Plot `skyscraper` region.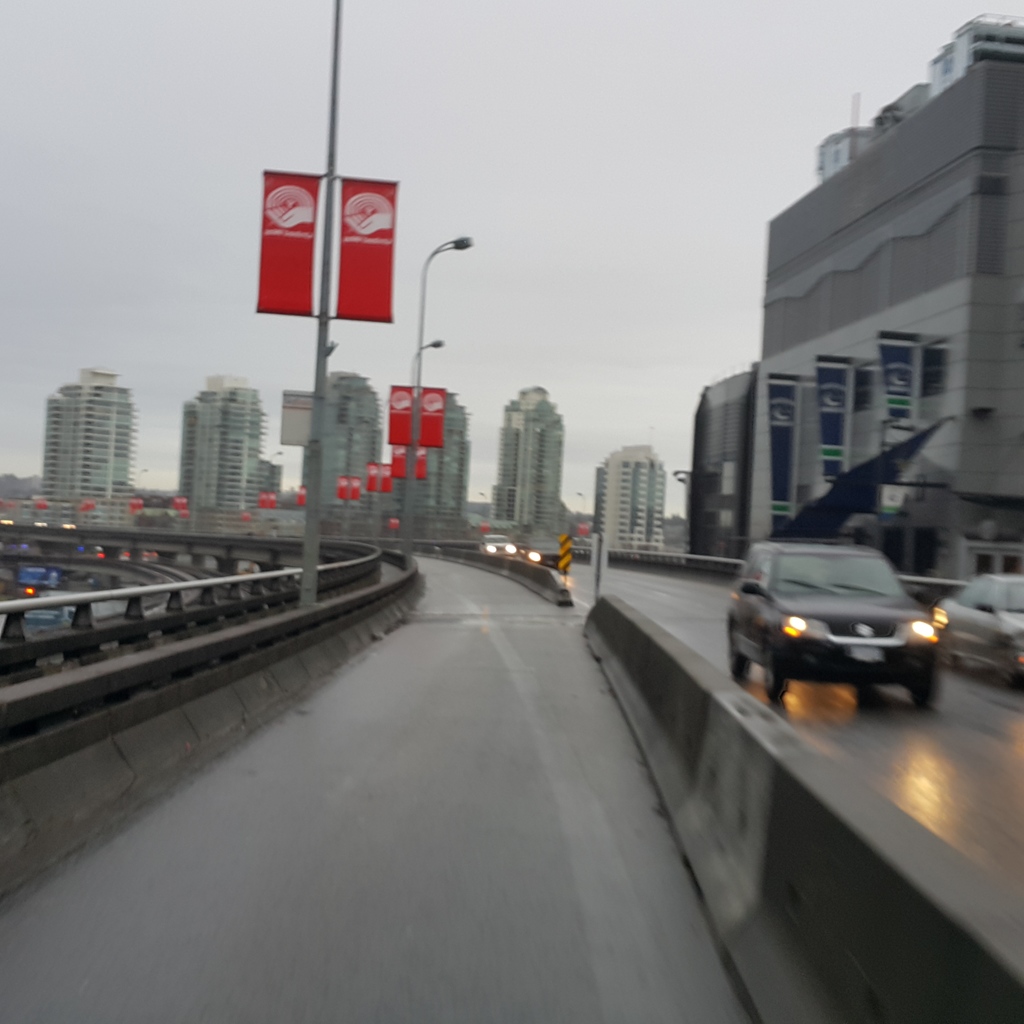
Plotted at pyautogui.locateOnScreen(592, 440, 672, 561).
